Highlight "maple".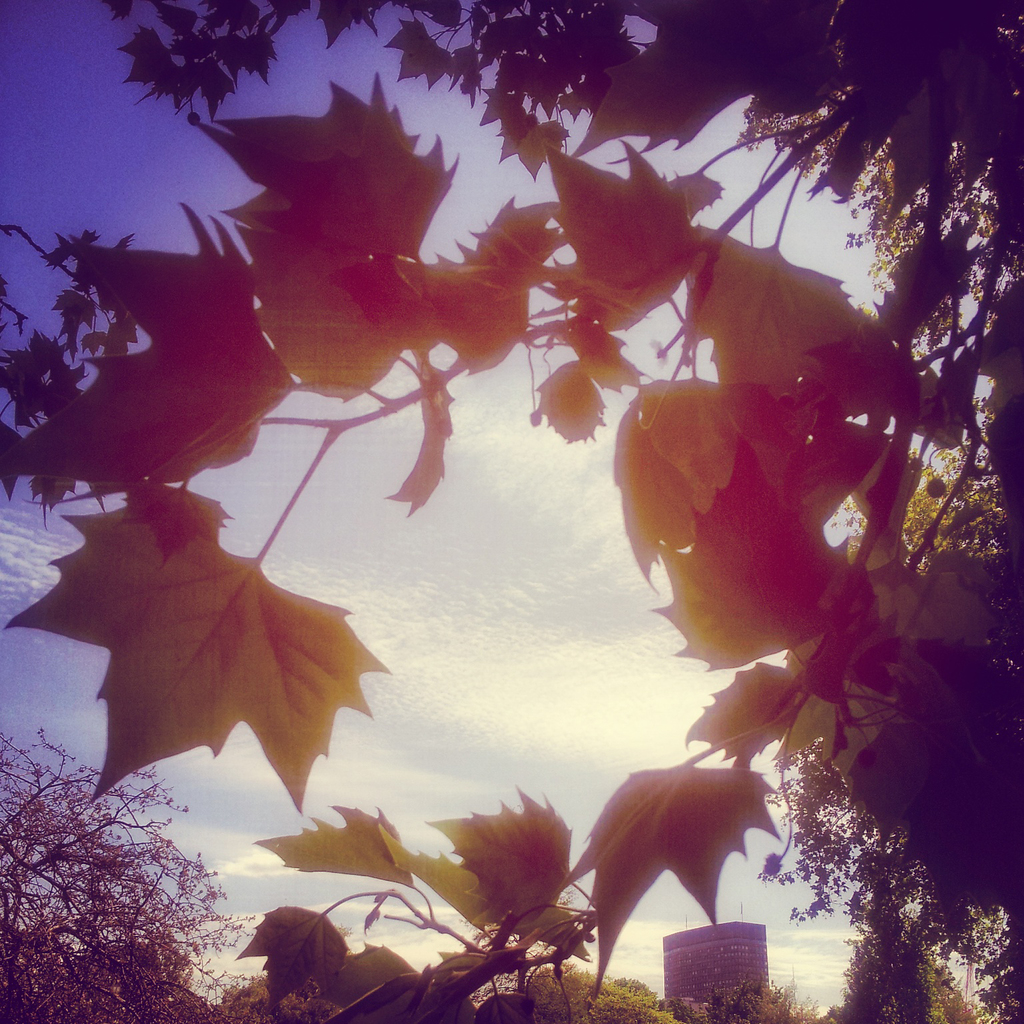
Highlighted region: crop(1, 8, 1021, 1023).
